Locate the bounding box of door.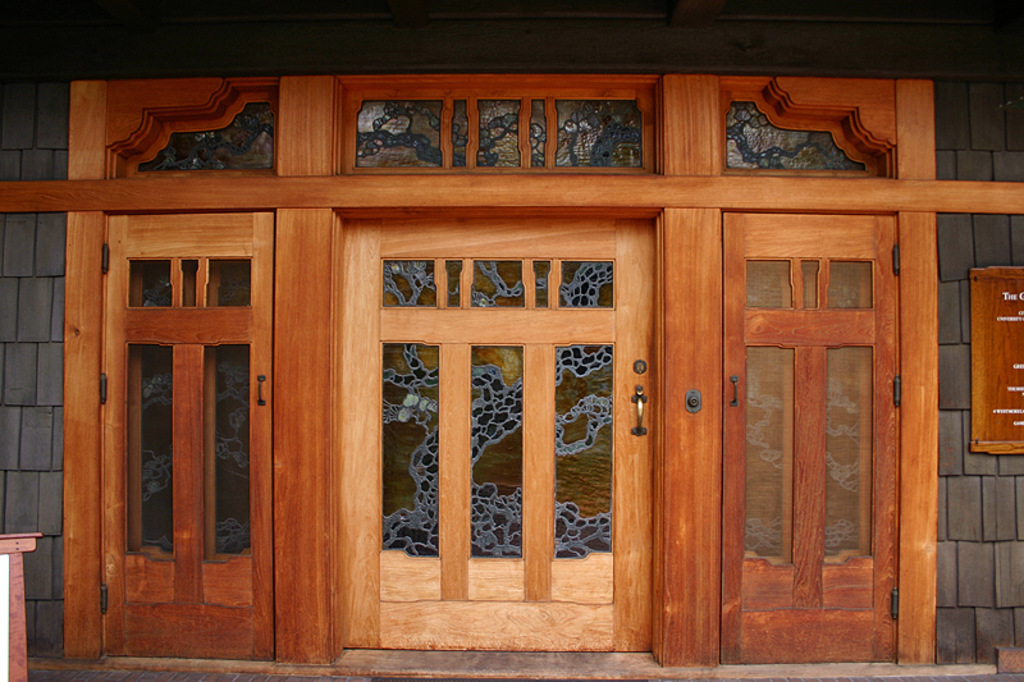
Bounding box: [x1=101, y1=212, x2=274, y2=658].
